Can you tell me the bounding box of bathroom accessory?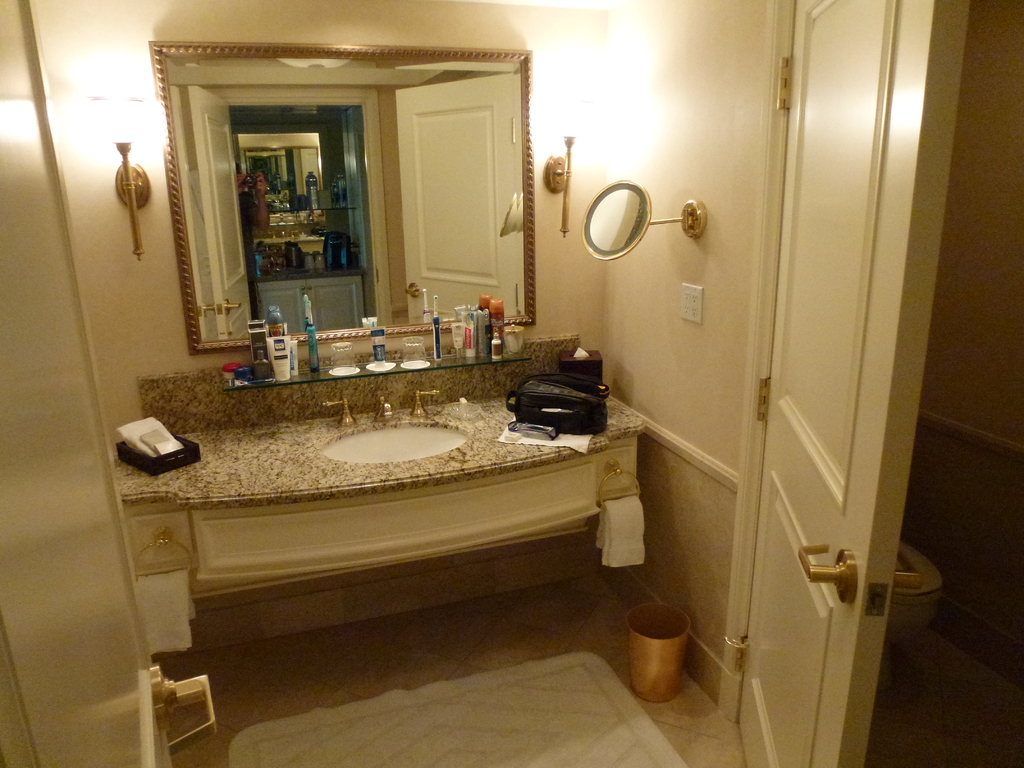
{"x1": 576, "y1": 182, "x2": 705, "y2": 262}.
